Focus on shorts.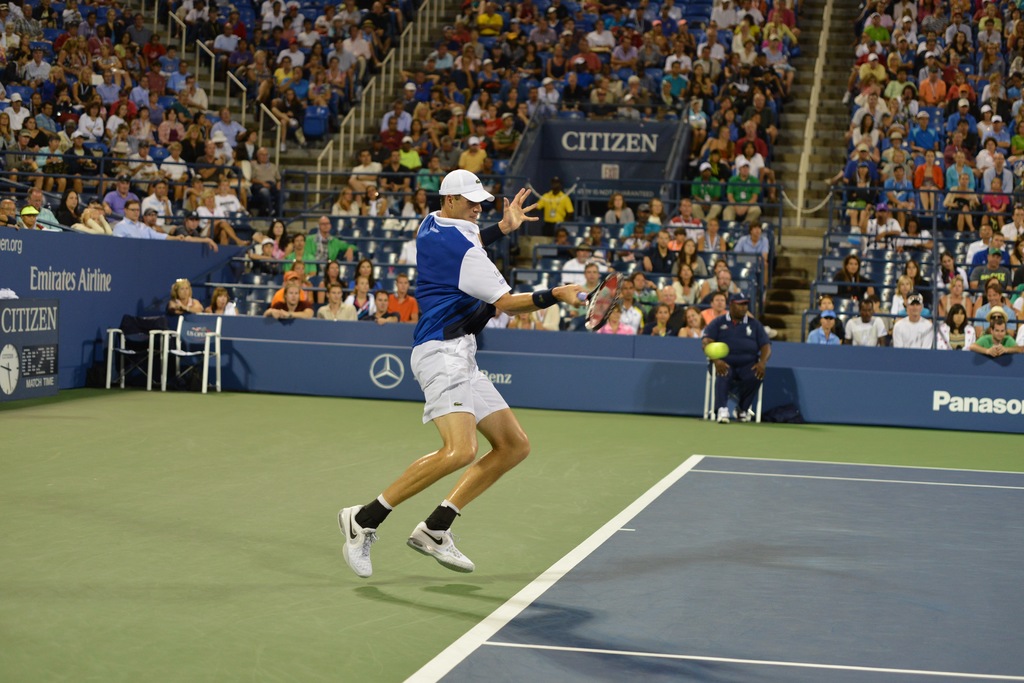
Focused at [x1=410, y1=330, x2=509, y2=422].
